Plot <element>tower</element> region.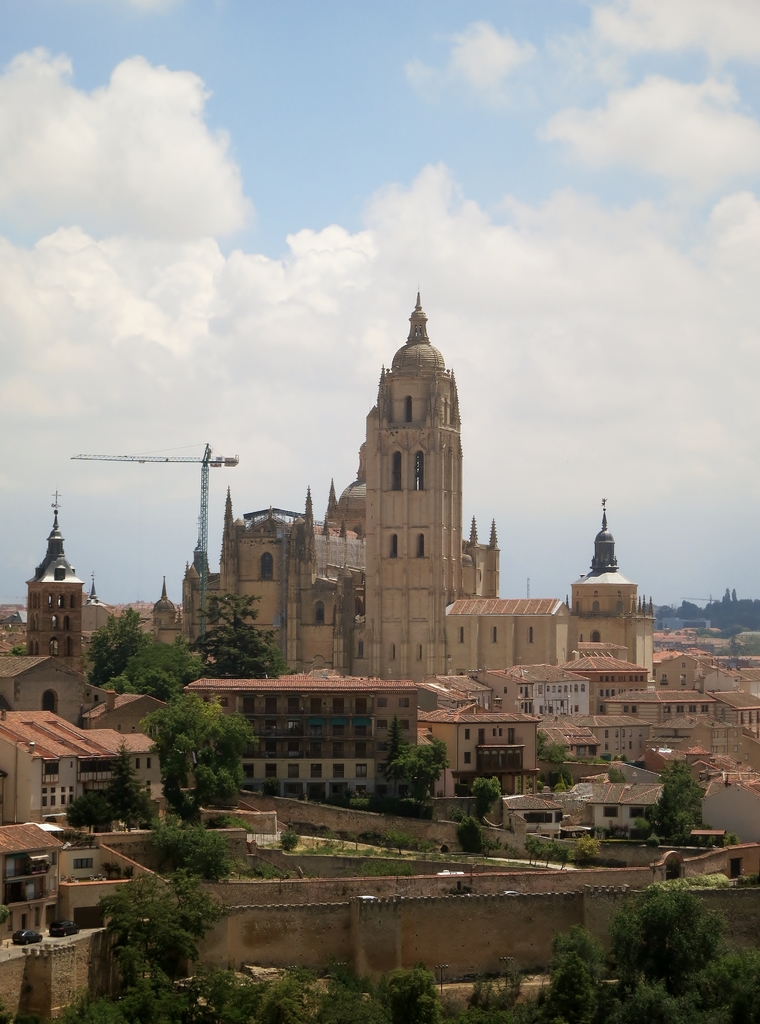
Plotted at crop(588, 509, 617, 573).
